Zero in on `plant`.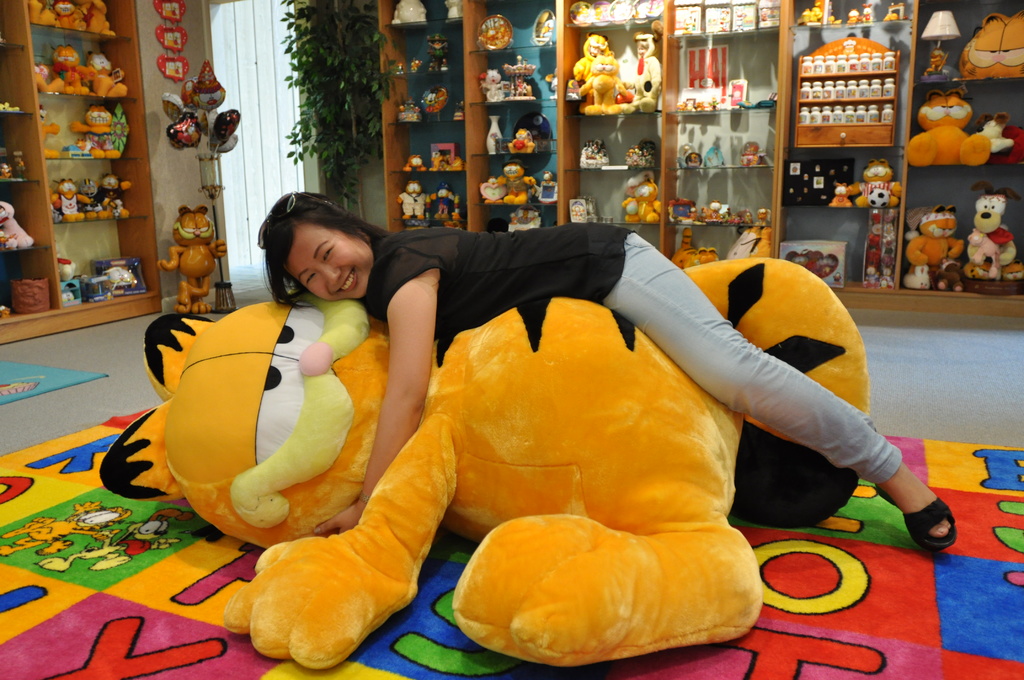
Zeroed in: 274, 0, 394, 216.
